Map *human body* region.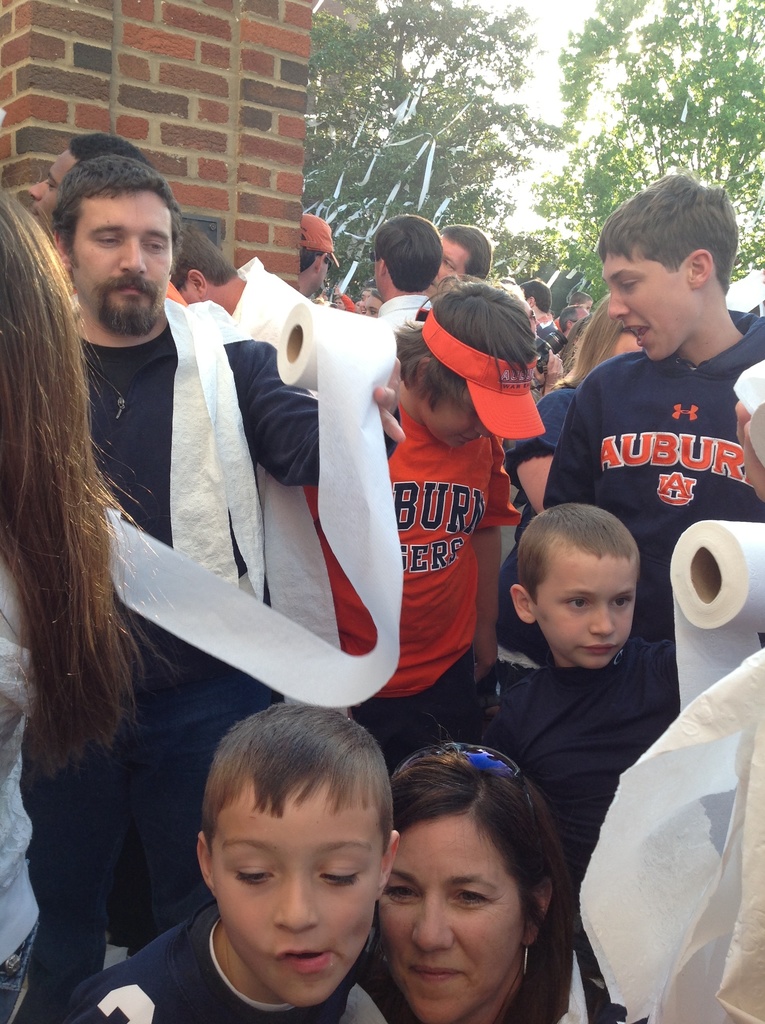
Mapped to bbox=(302, 207, 351, 312).
